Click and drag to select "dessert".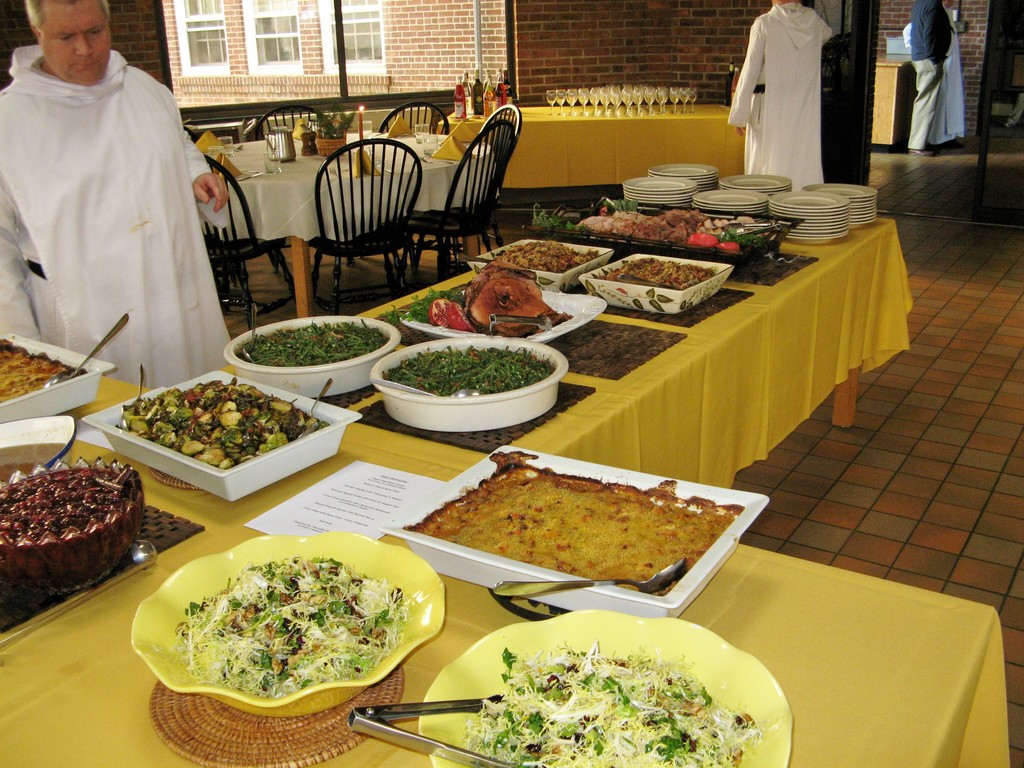
Selection: BBox(379, 346, 556, 397).
